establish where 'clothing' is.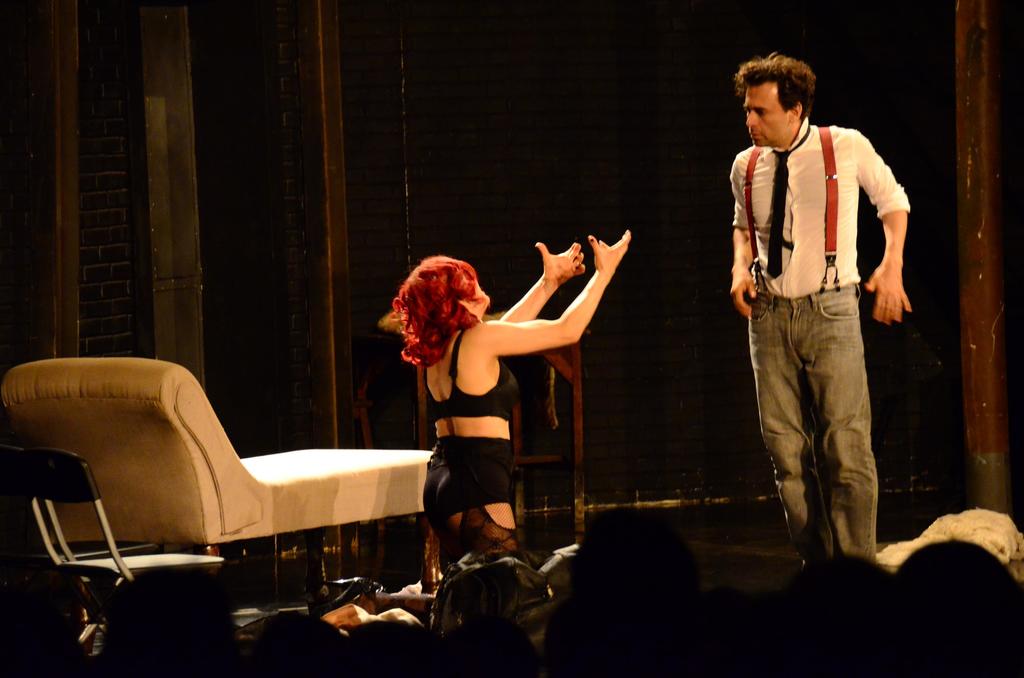
Established at (left=722, top=70, right=900, bottom=533).
